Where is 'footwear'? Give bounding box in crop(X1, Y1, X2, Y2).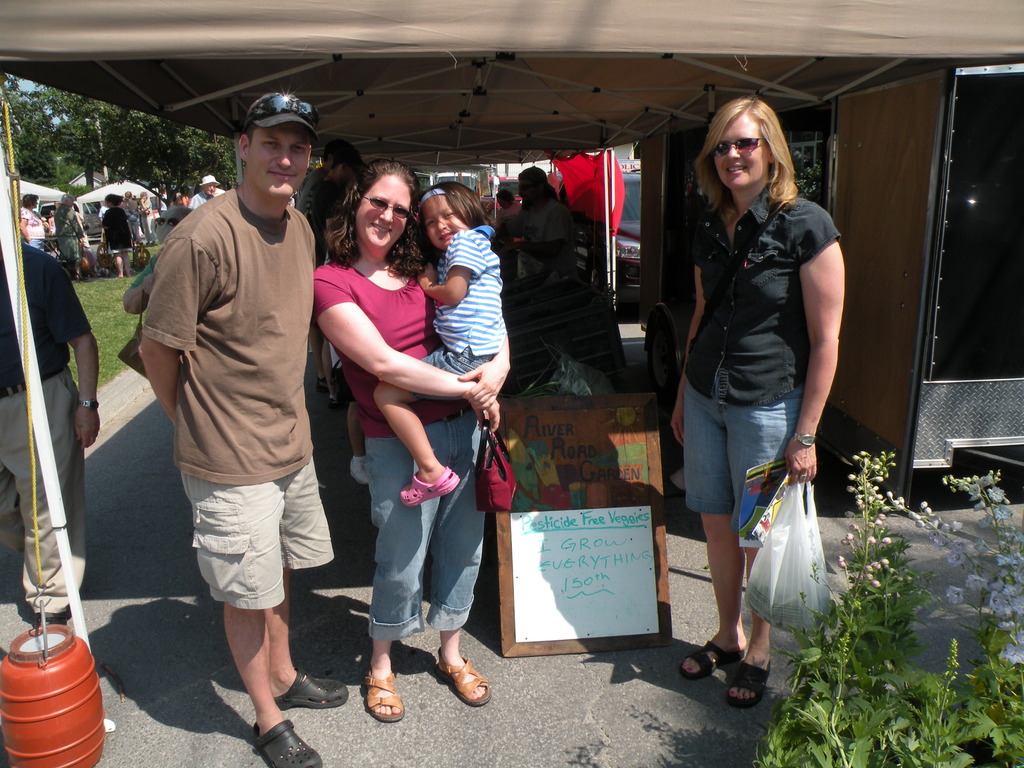
crop(252, 708, 327, 767).
